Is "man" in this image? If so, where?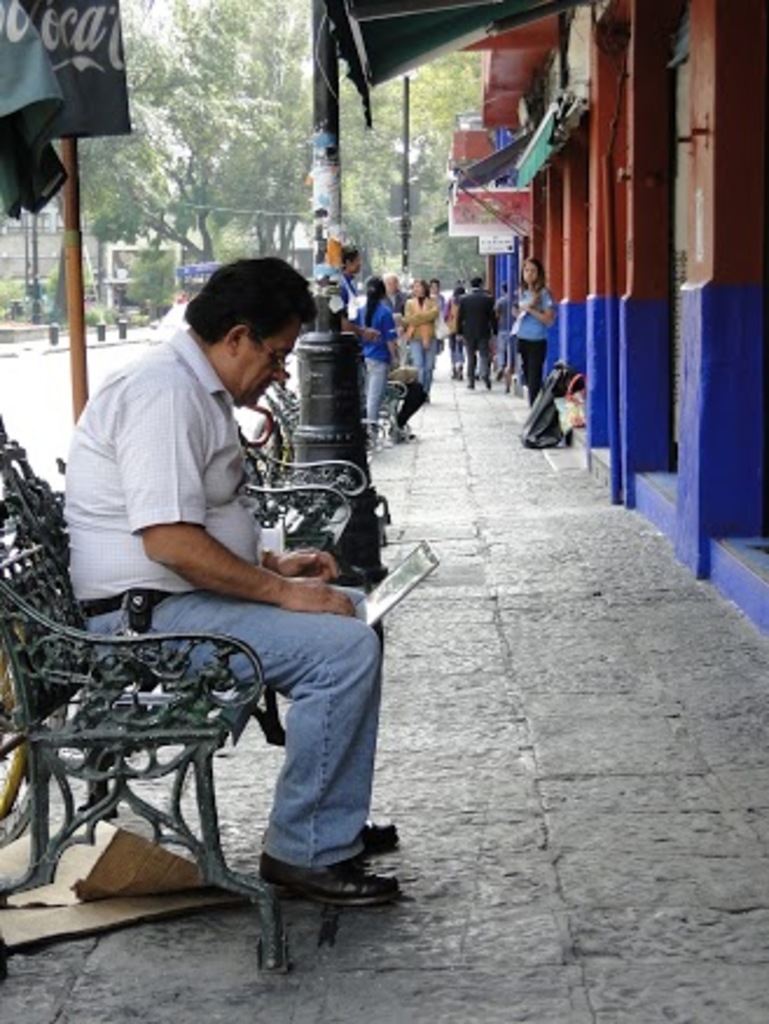
Yes, at bbox=(56, 252, 409, 905).
